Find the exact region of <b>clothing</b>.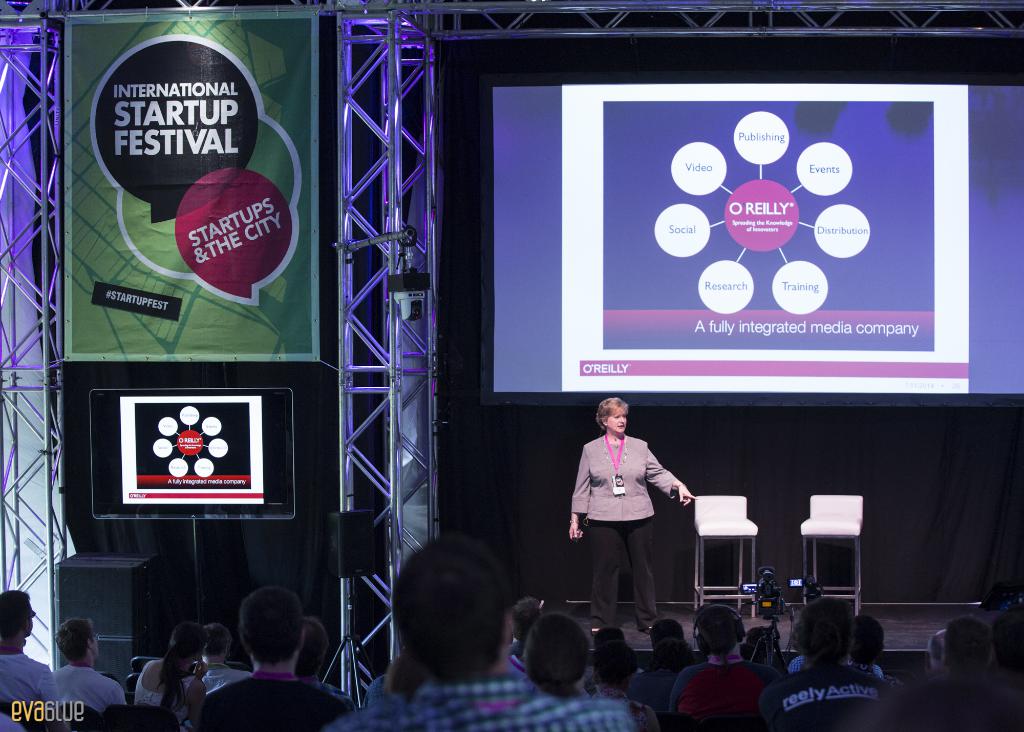
Exact region: <box>0,639,1023,731</box>.
